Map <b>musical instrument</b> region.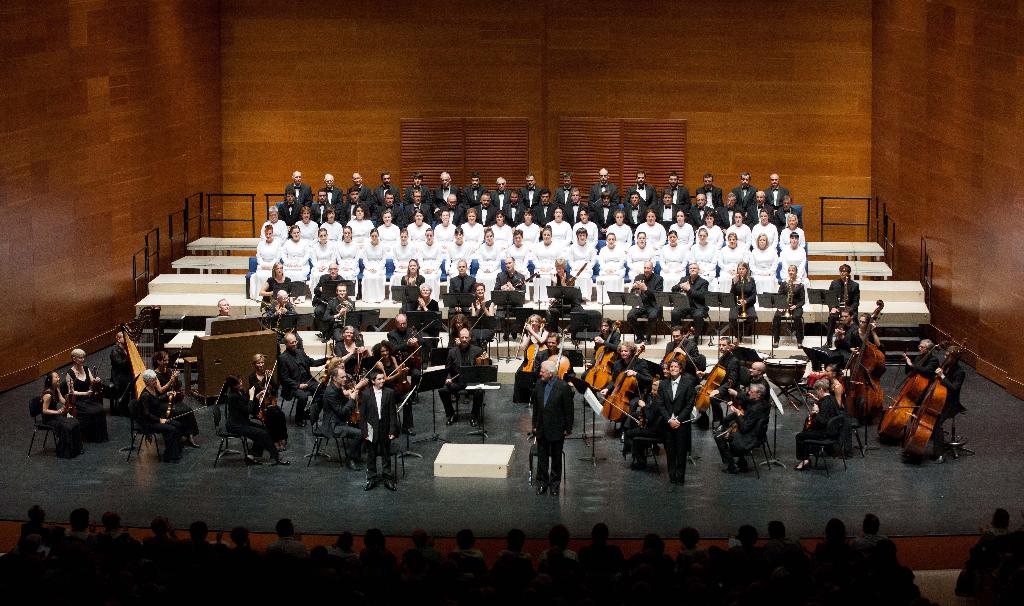
Mapped to (846, 303, 890, 428).
